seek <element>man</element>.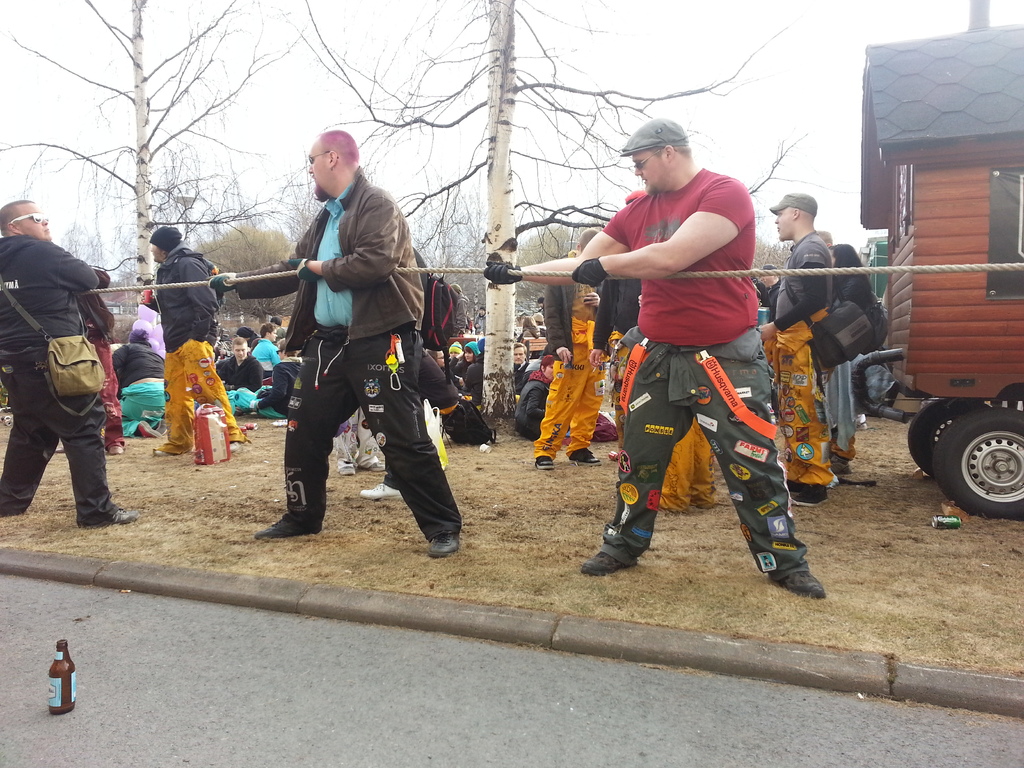
rect(509, 341, 525, 392).
